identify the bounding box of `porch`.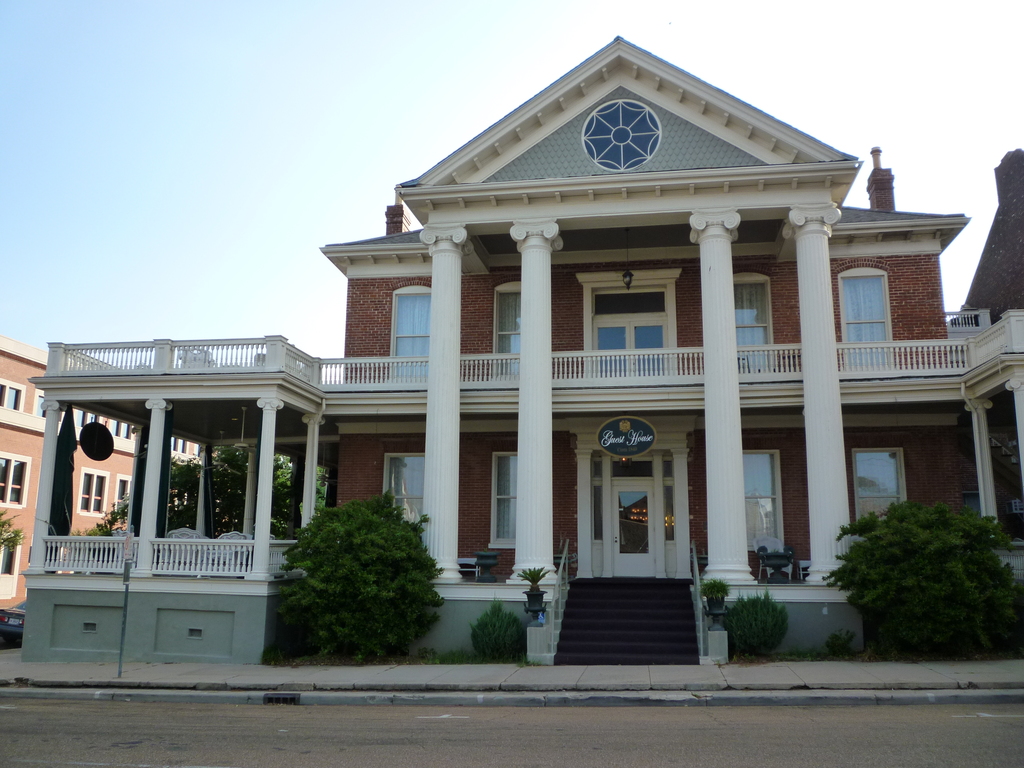
bbox(42, 531, 304, 586).
